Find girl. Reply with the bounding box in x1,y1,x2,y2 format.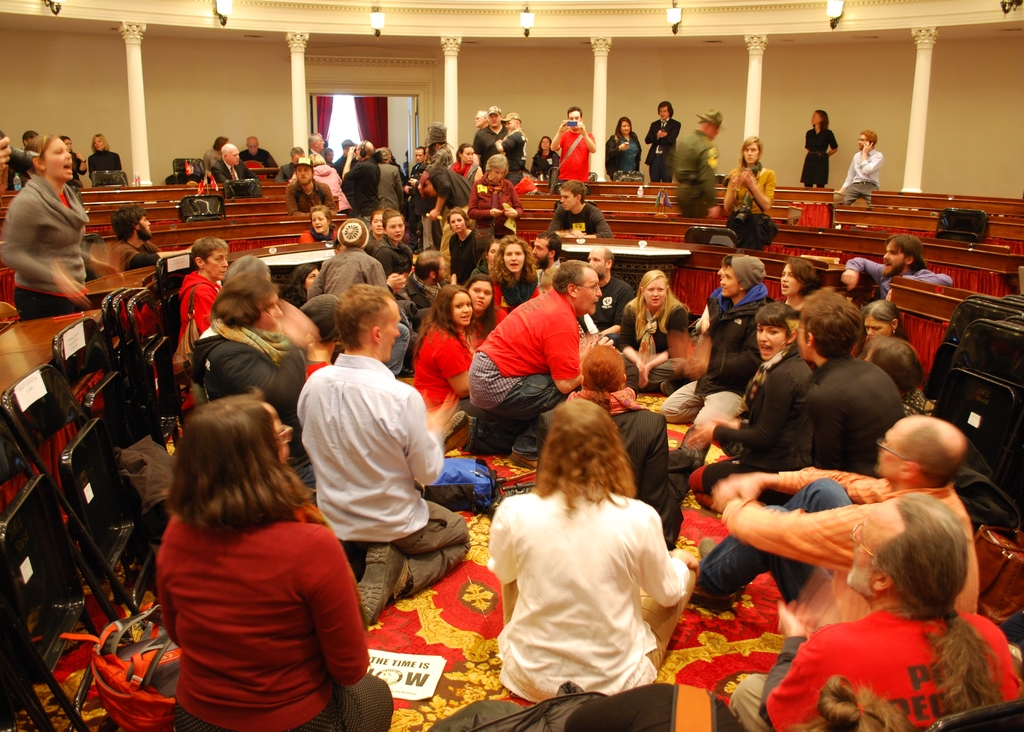
458,275,506,354.
